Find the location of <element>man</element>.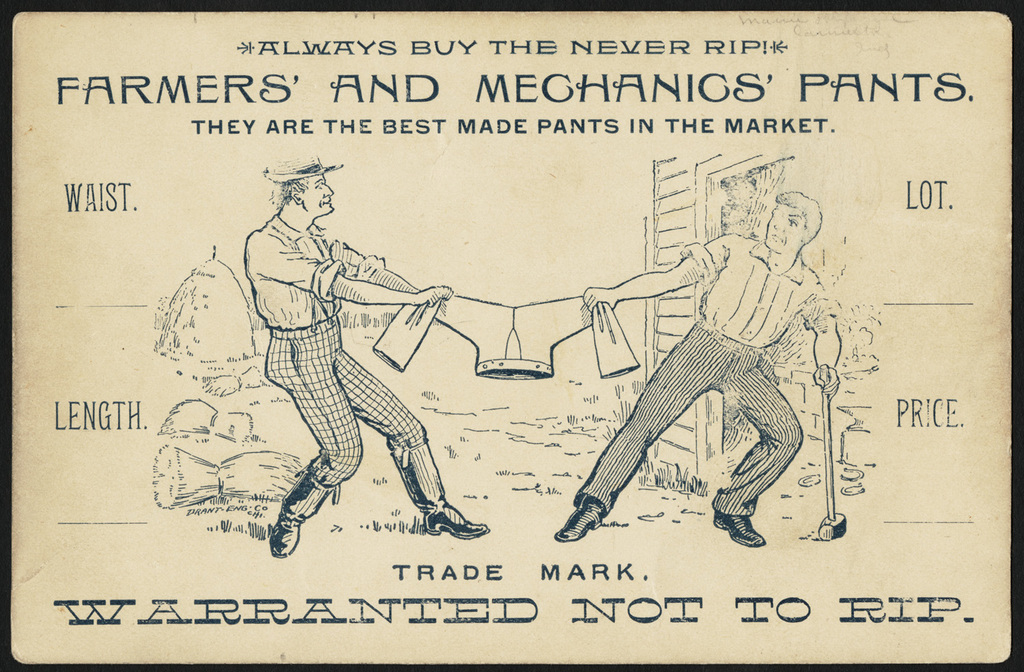
Location: detection(196, 134, 460, 557).
